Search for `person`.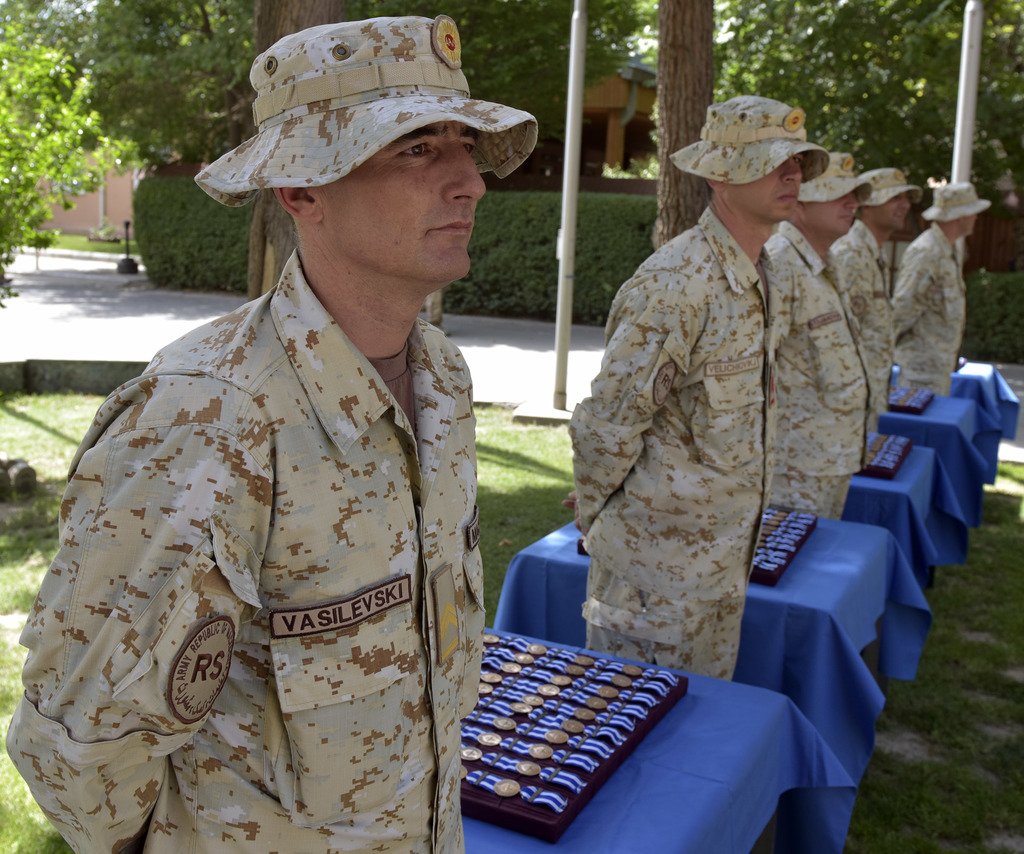
Found at bbox(44, 69, 522, 853).
